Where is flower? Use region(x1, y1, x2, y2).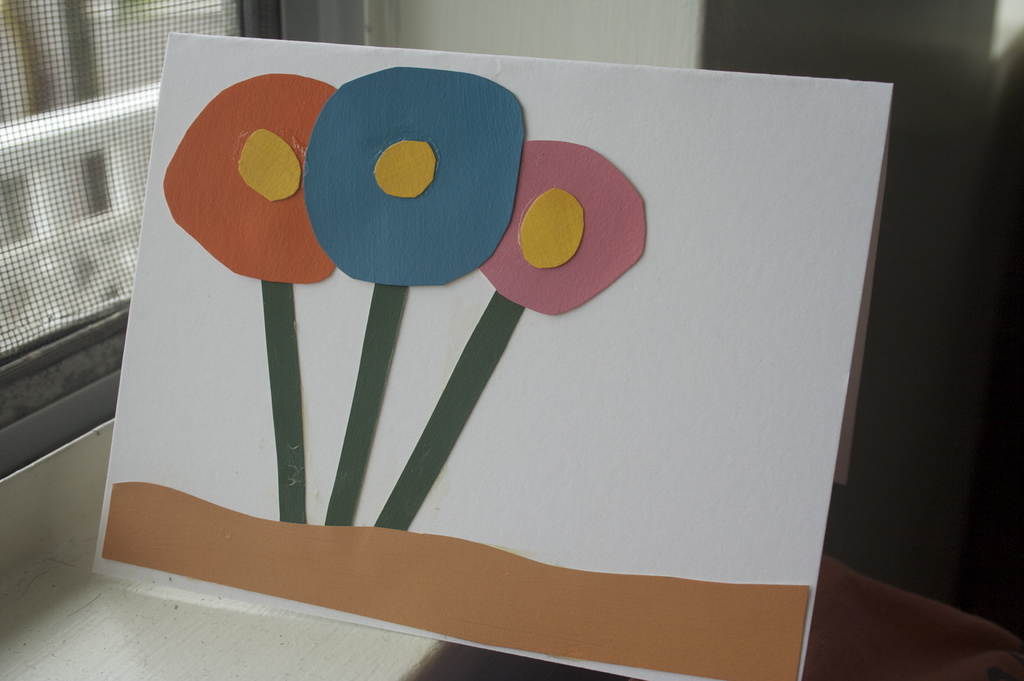
region(164, 72, 339, 286).
